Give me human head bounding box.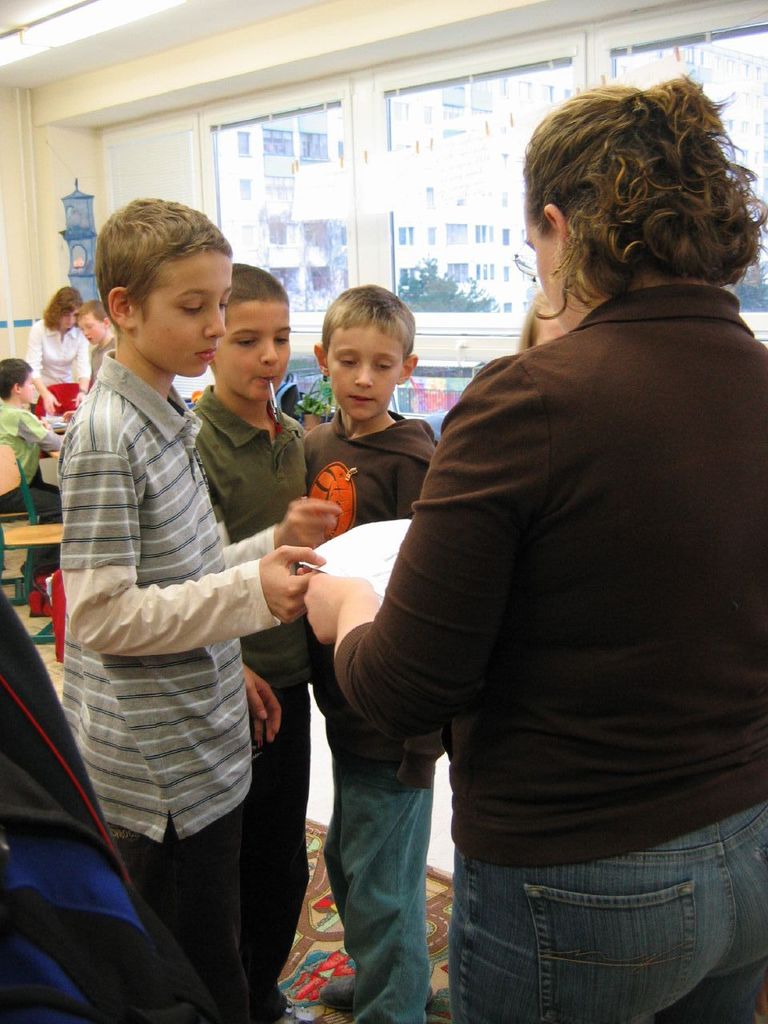
<region>40, 286, 87, 330</region>.
